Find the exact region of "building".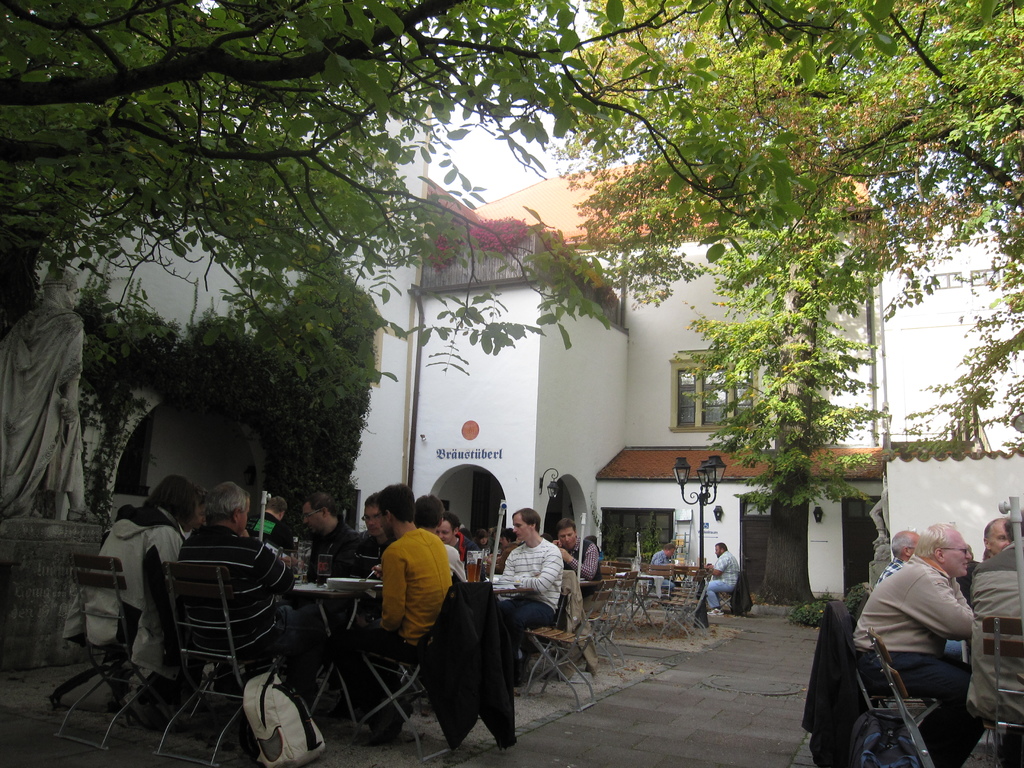
Exact region: bbox=[36, 83, 1023, 606].
